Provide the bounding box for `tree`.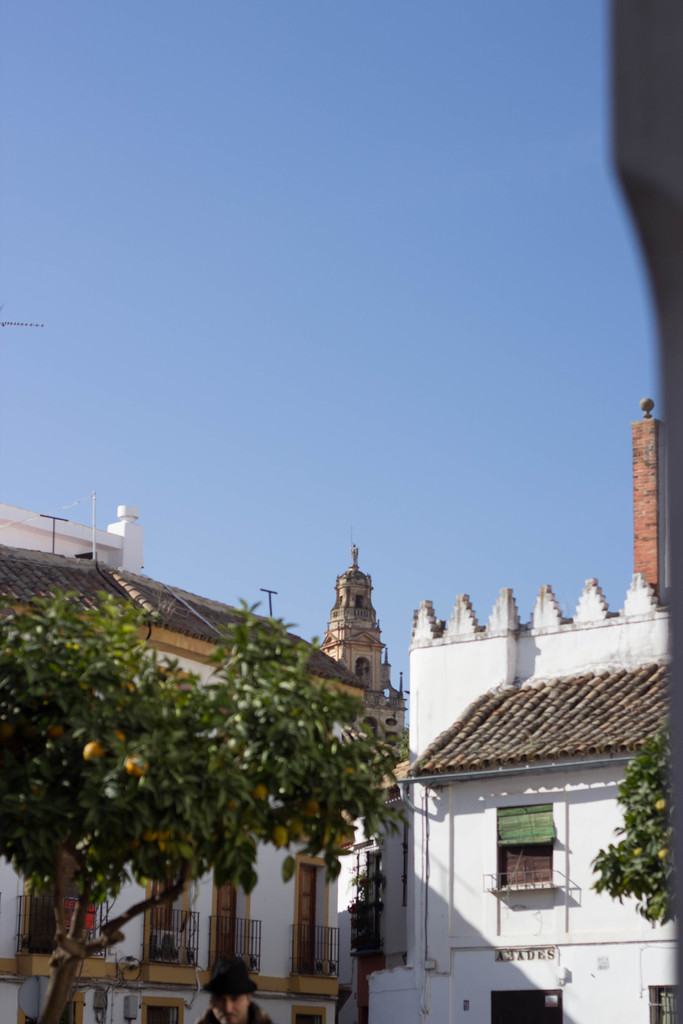
[x1=587, y1=715, x2=682, y2=941].
